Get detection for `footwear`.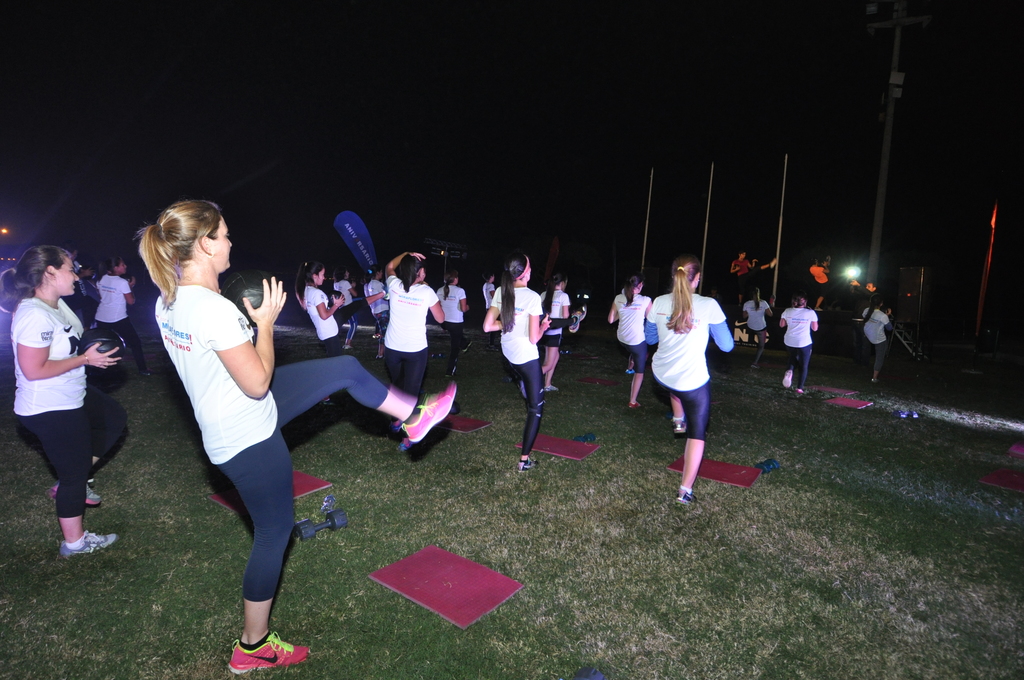
Detection: region(624, 369, 634, 377).
